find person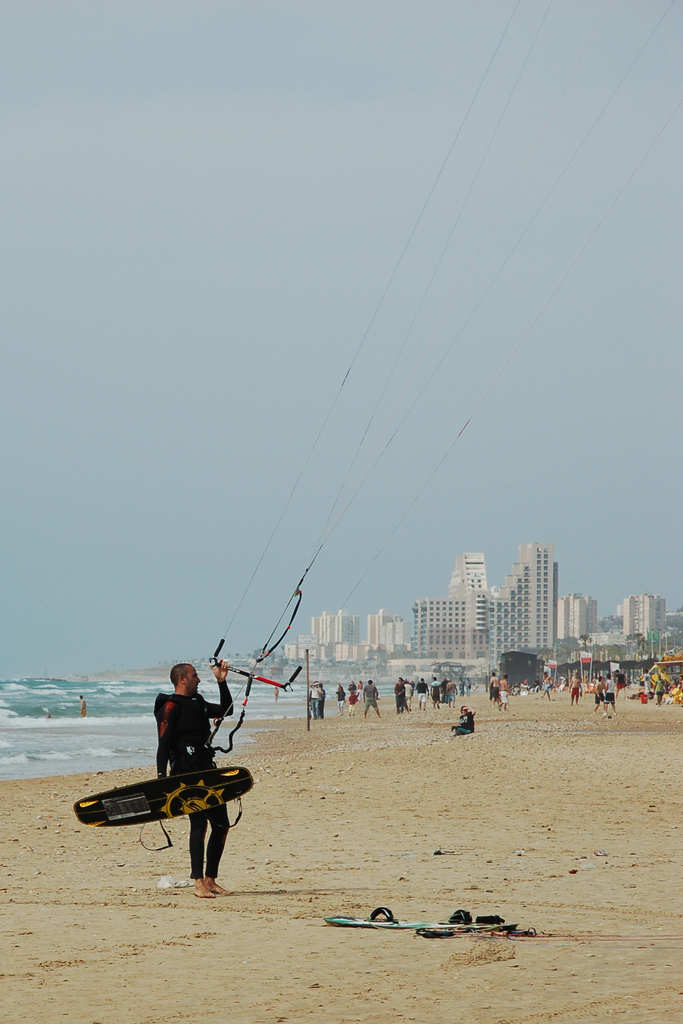
select_region(501, 672, 511, 707)
